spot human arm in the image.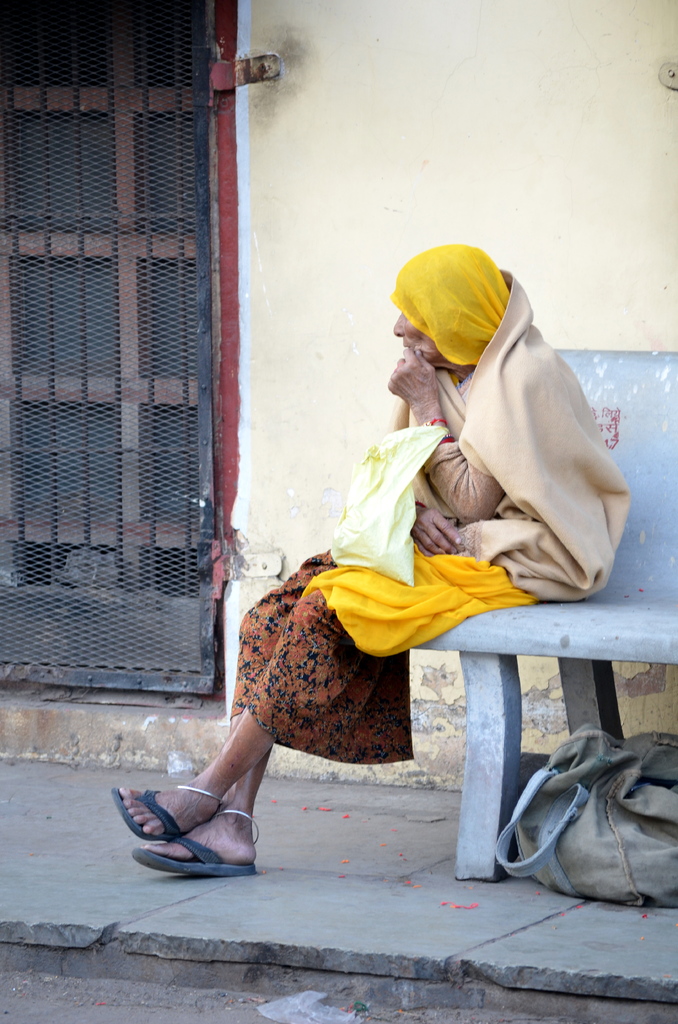
human arm found at bbox=(376, 347, 523, 529).
